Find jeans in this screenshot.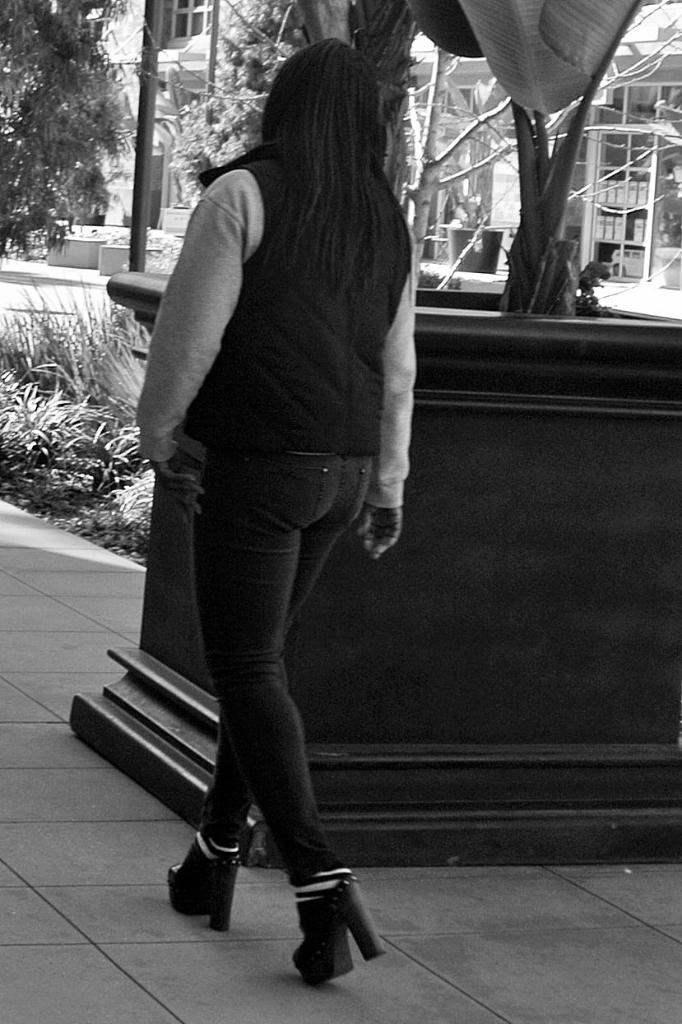
The bounding box for jeans is box=[208, 442, 377, 881].
